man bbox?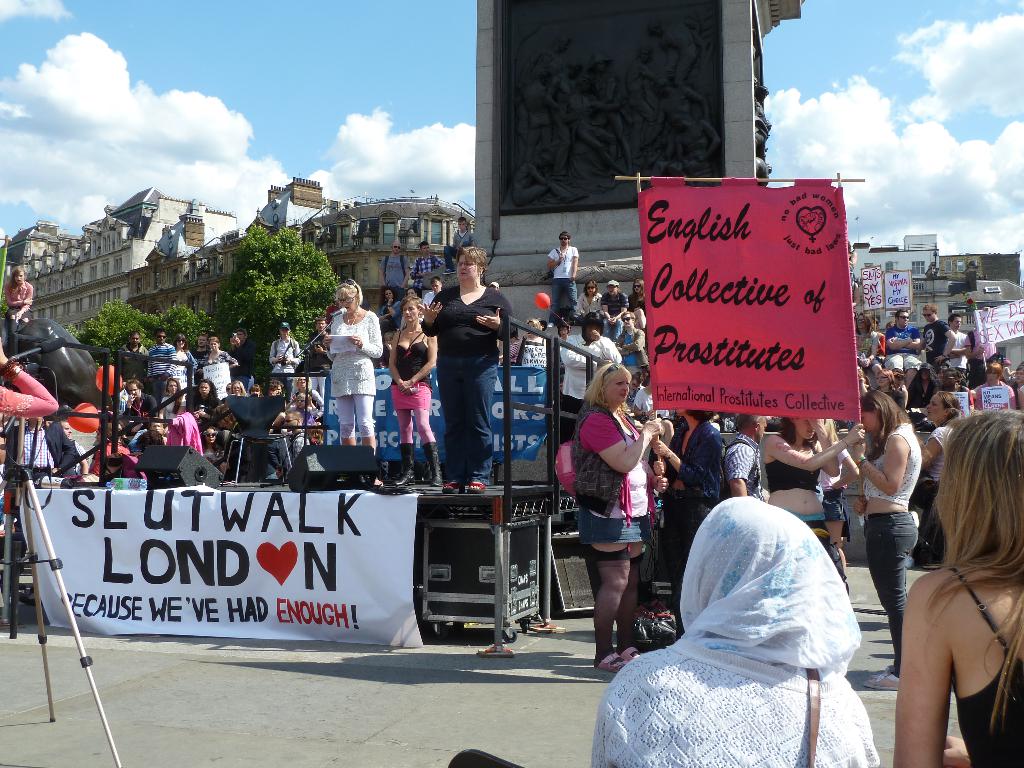
{"x1": 268, "y1": 319, "x2": 301, "y2": 397}
